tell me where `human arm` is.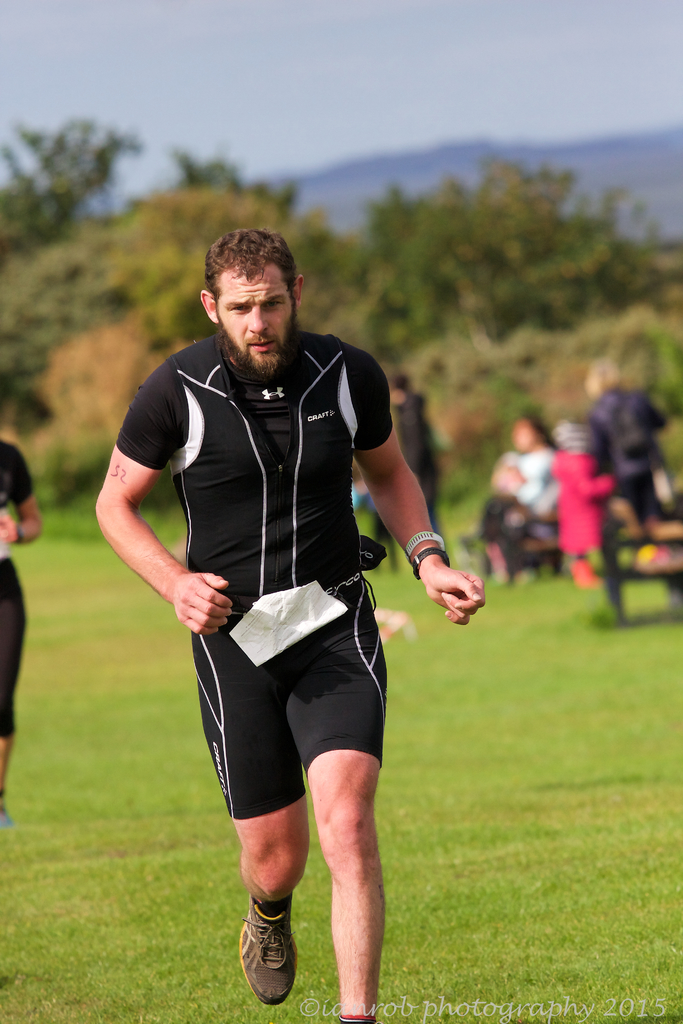
`human arm` is at (left=529, top=454, right=569, bottom=519).
